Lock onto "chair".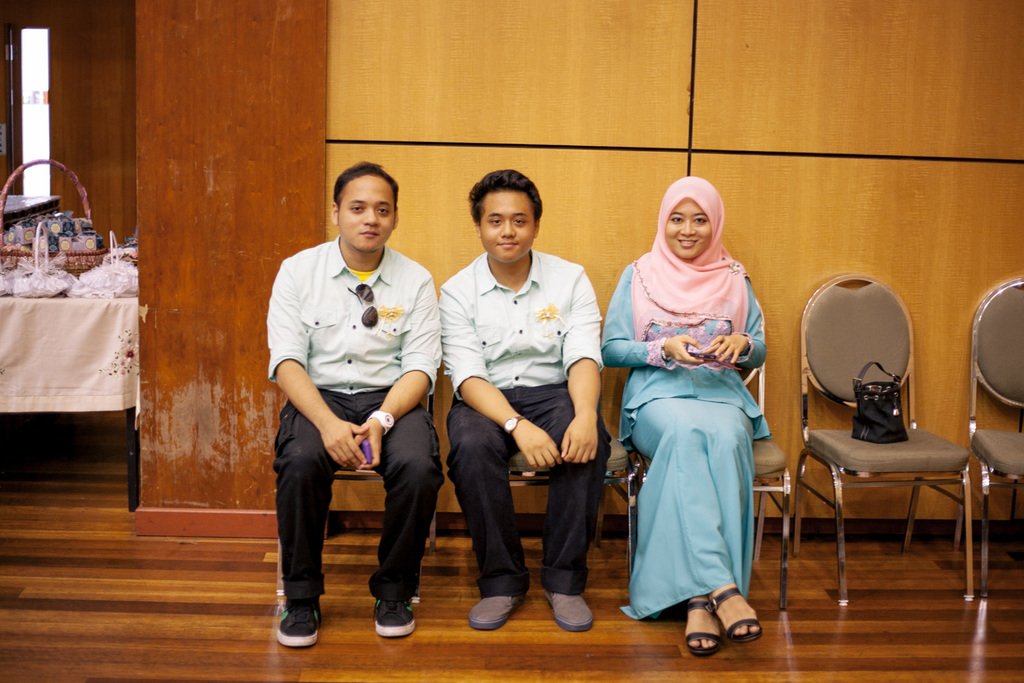
Locked: {"x1": 956, "y1": 278, "x2": 1023, "y2": 601}.
